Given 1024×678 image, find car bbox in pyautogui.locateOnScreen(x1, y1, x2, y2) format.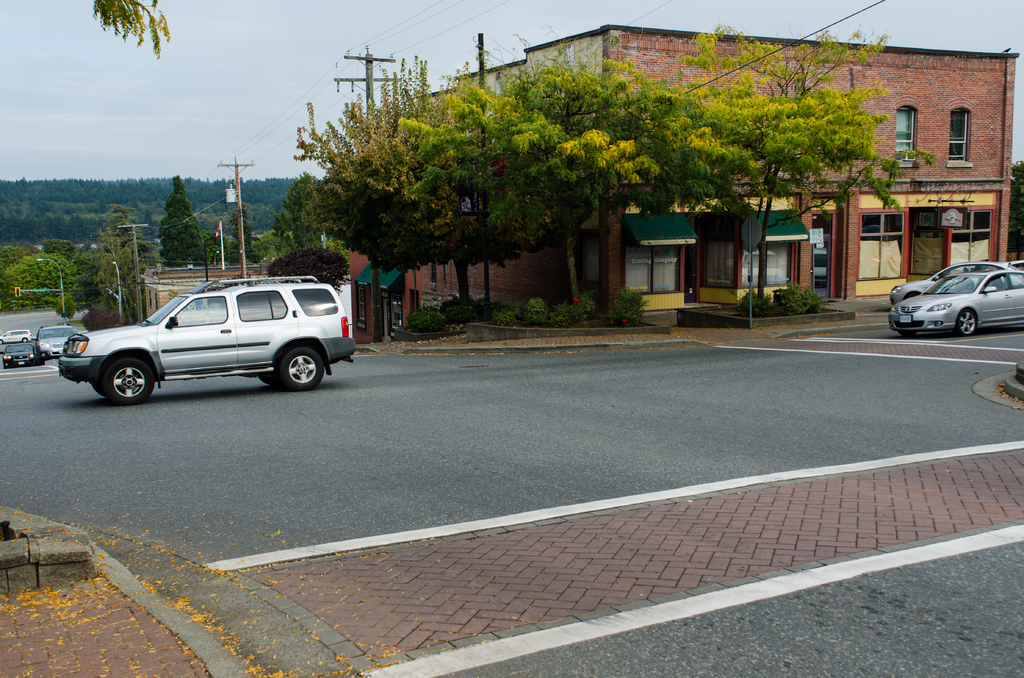
pyautogui.locateOnScreen(894, 272, 1023, 339).
